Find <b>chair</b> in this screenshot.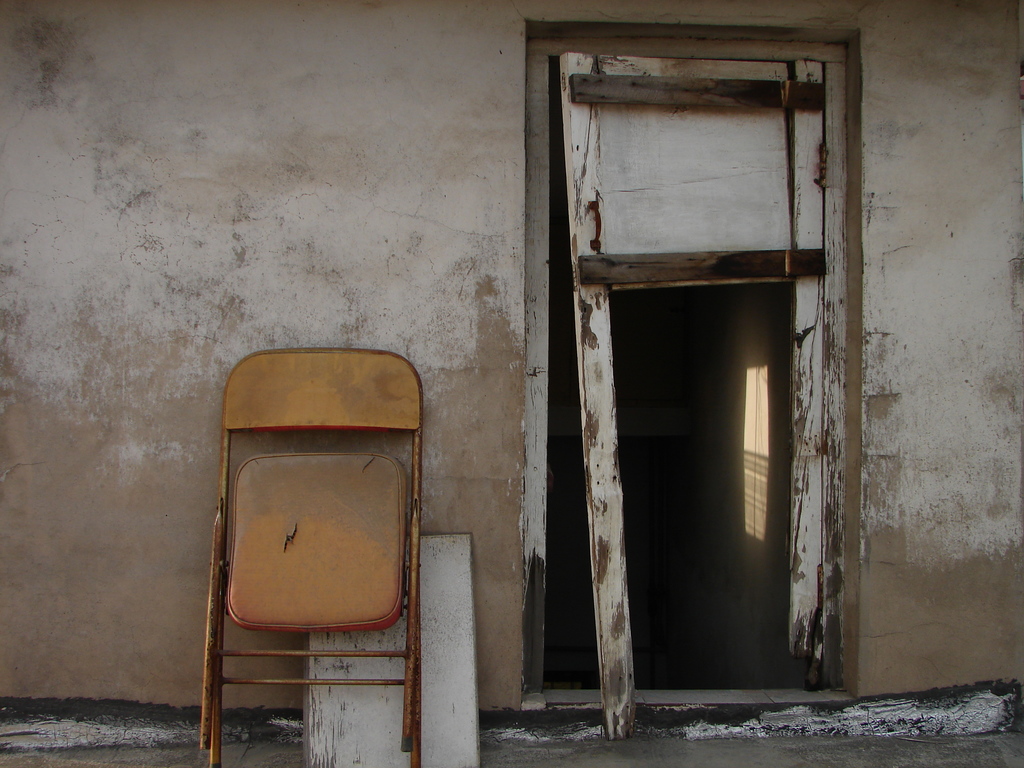
The bounding box for <b>chair</b> is crop(198, 349, 434, 764).
